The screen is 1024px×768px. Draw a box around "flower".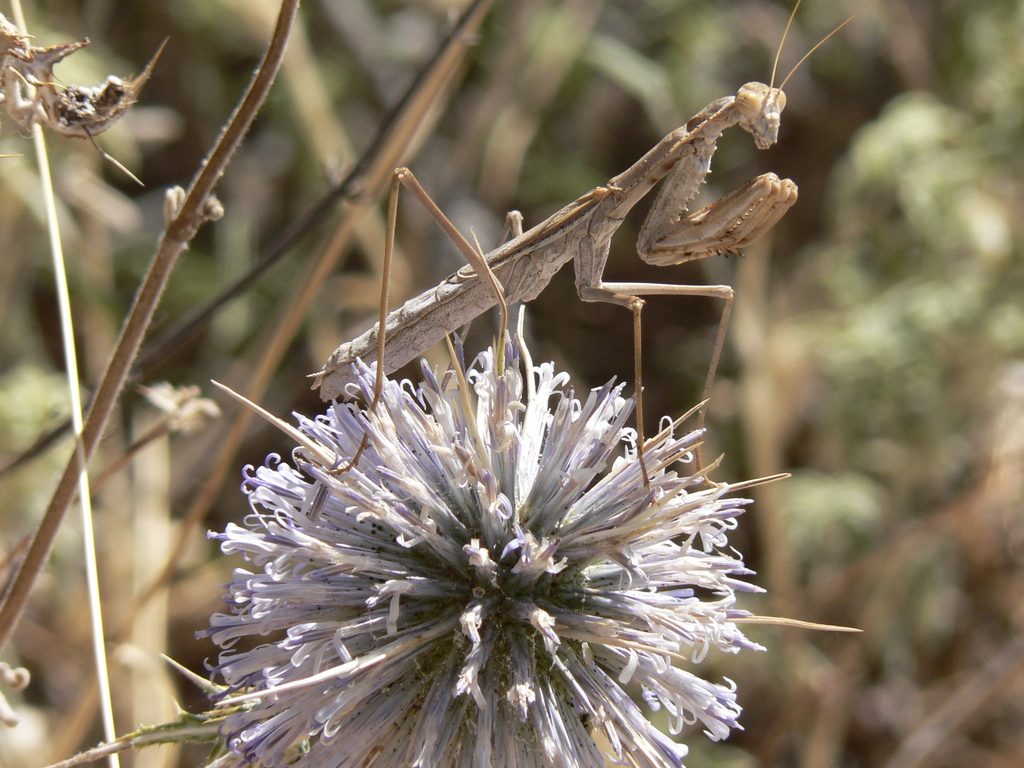
(188, 330, 801, 767).
